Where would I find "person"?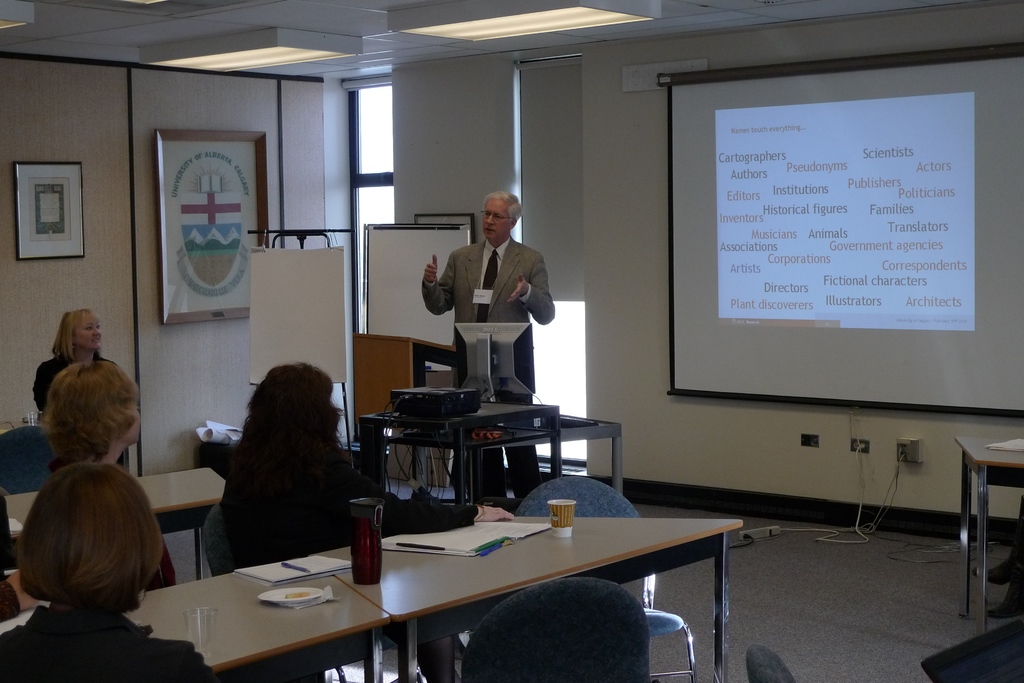
At {"x1": 31, "y1": 309, "x2": 127, "y2": 476}.
